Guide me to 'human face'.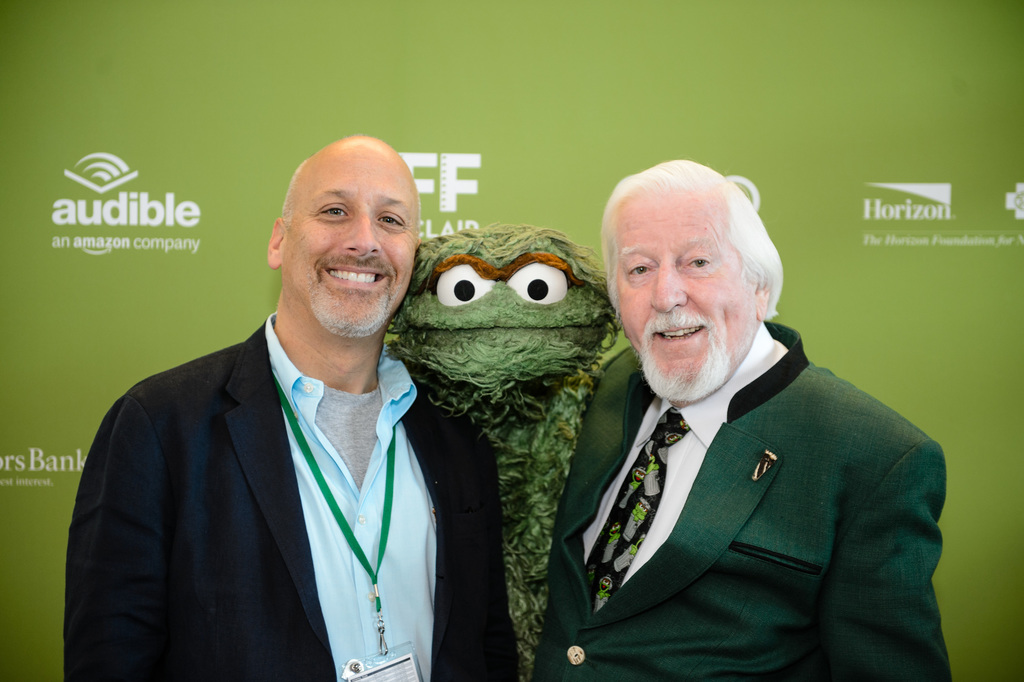
Guidance: {"left": 281, "top": 148, "right": 403, "bottom": 341}.
